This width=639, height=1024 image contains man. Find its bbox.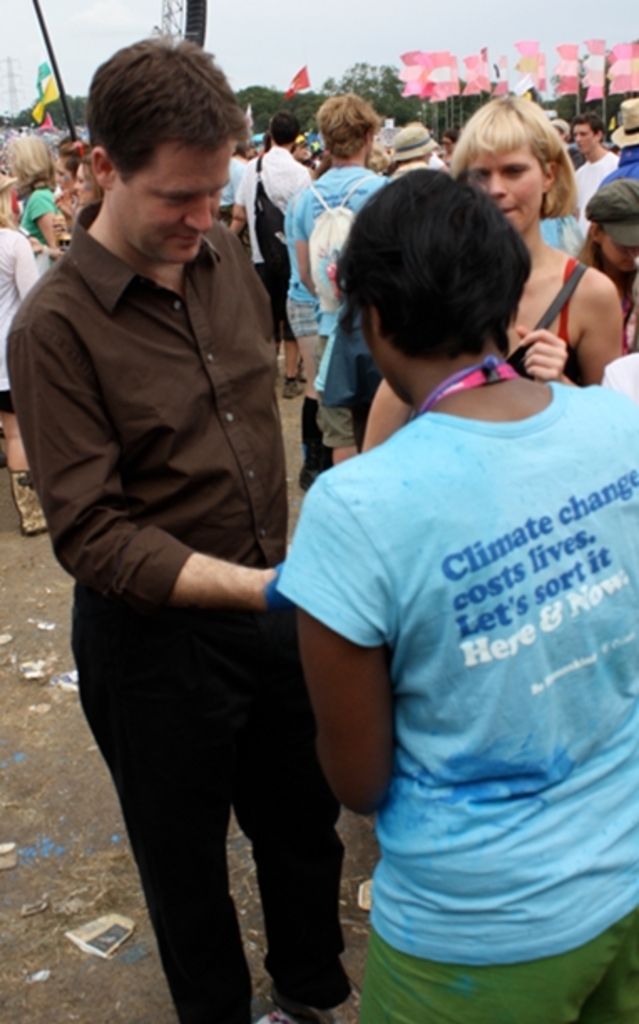
pyautogui.locateOnScreen(23, 37, 380, 984).
